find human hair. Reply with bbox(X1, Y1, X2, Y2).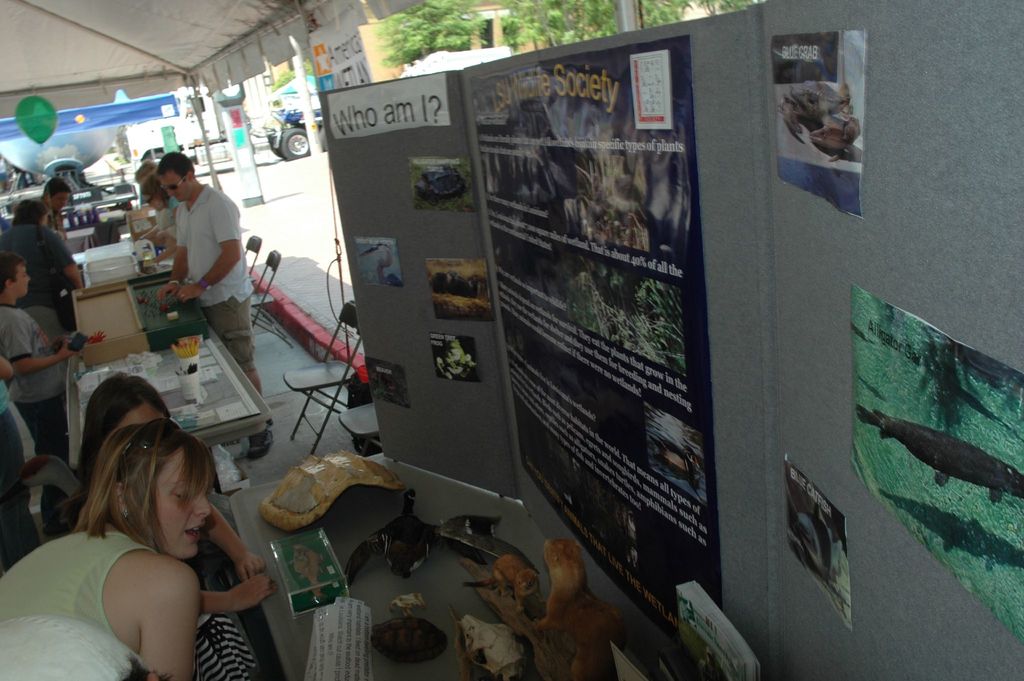
bbox(10, 197, 54, 226).
